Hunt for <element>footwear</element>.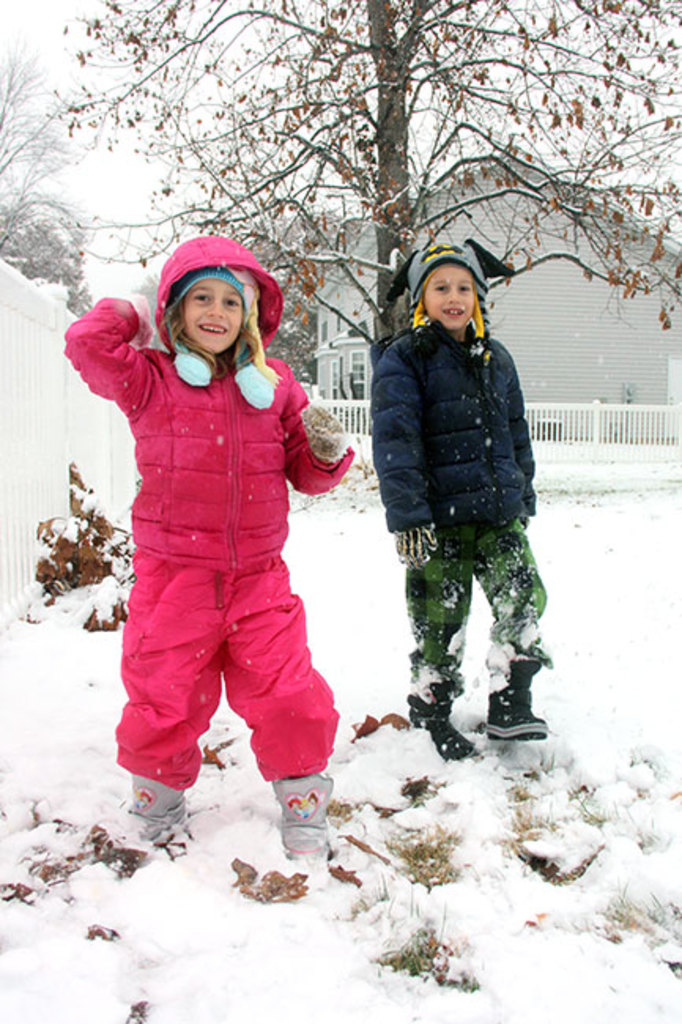
Hunted down at {"x1": 491, "y1": 654, "x2": 547, "y2": 751}.
